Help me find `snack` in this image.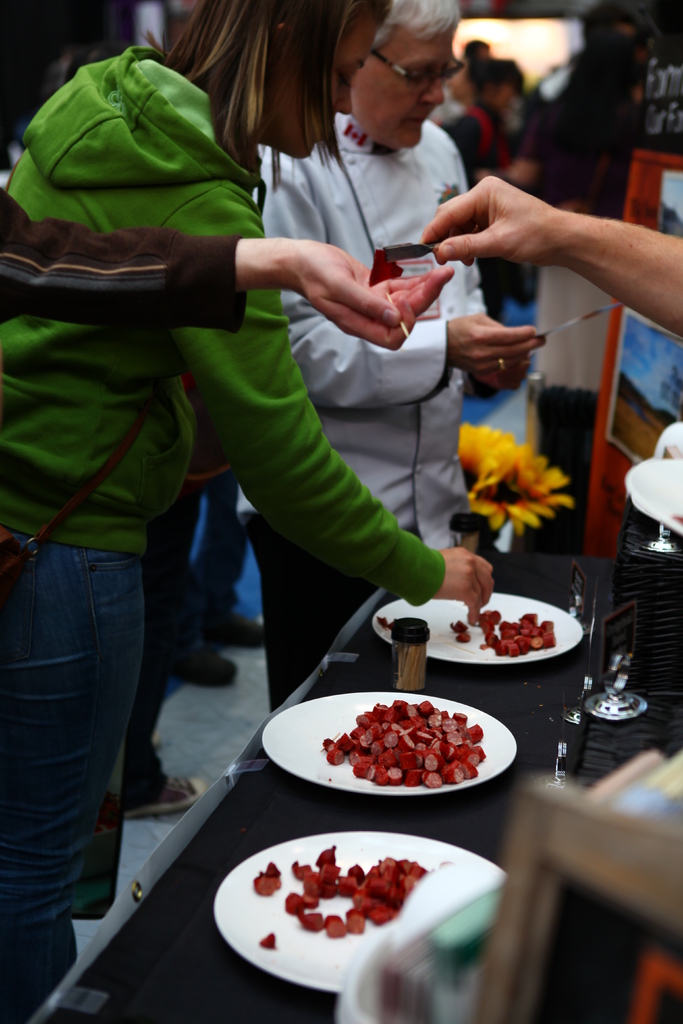
Found it: Rect(255, 840, 432, 973).
